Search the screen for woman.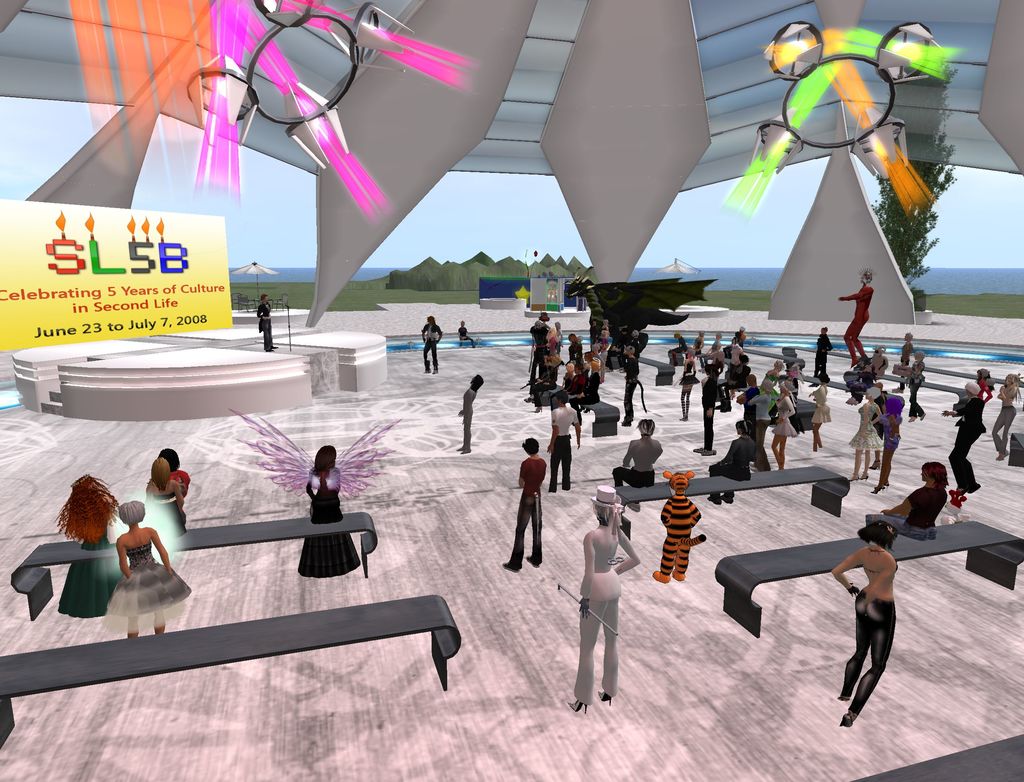
Found at box(565, 498, 646, 722).
